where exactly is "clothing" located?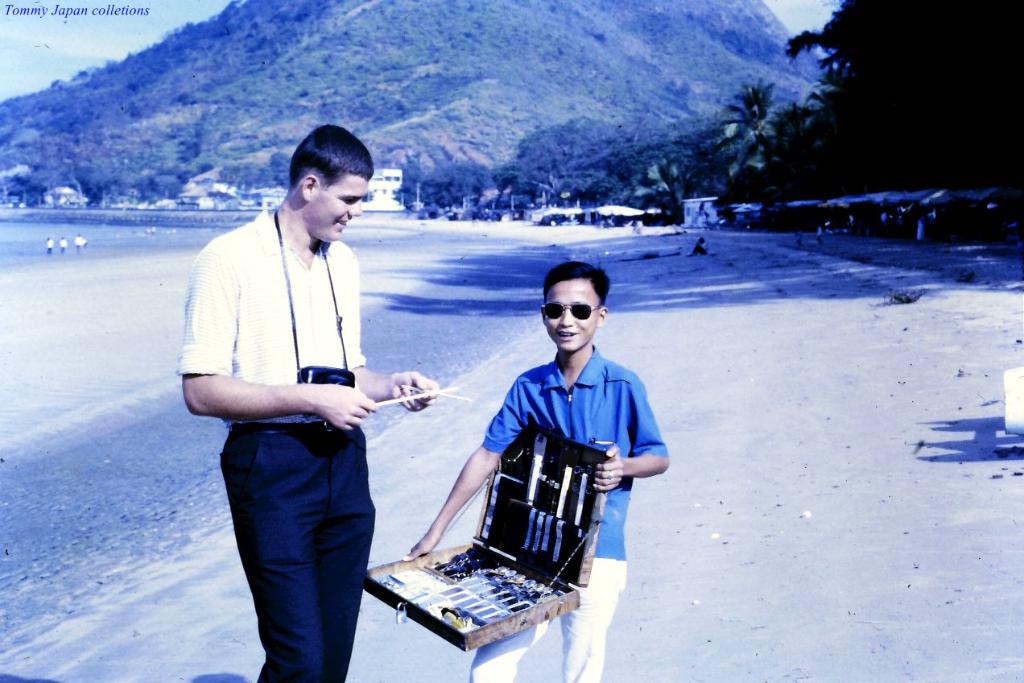
Its bounding box is crop(470, 347, 675, 682).
